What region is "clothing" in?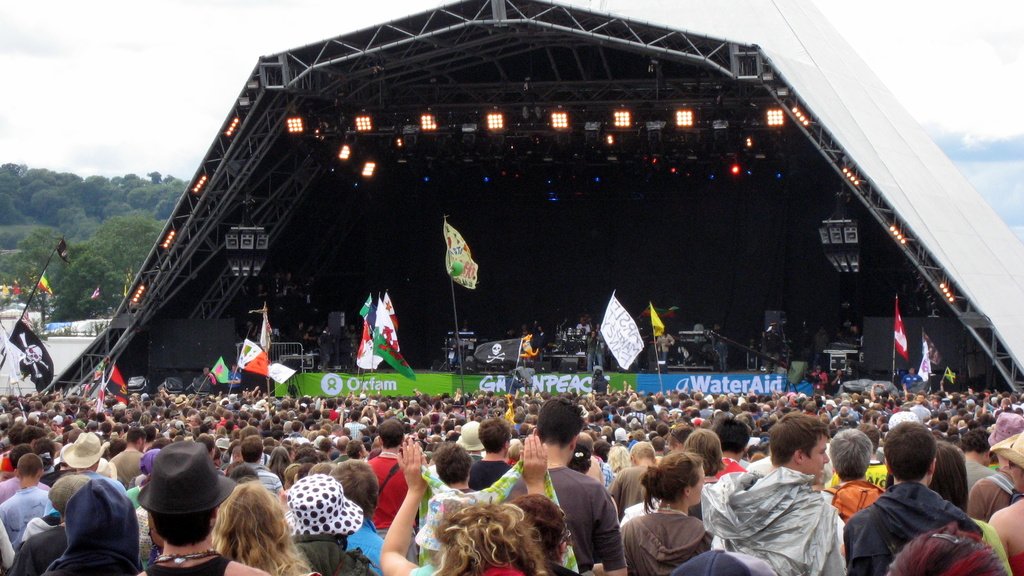
(842,482,980,575).
